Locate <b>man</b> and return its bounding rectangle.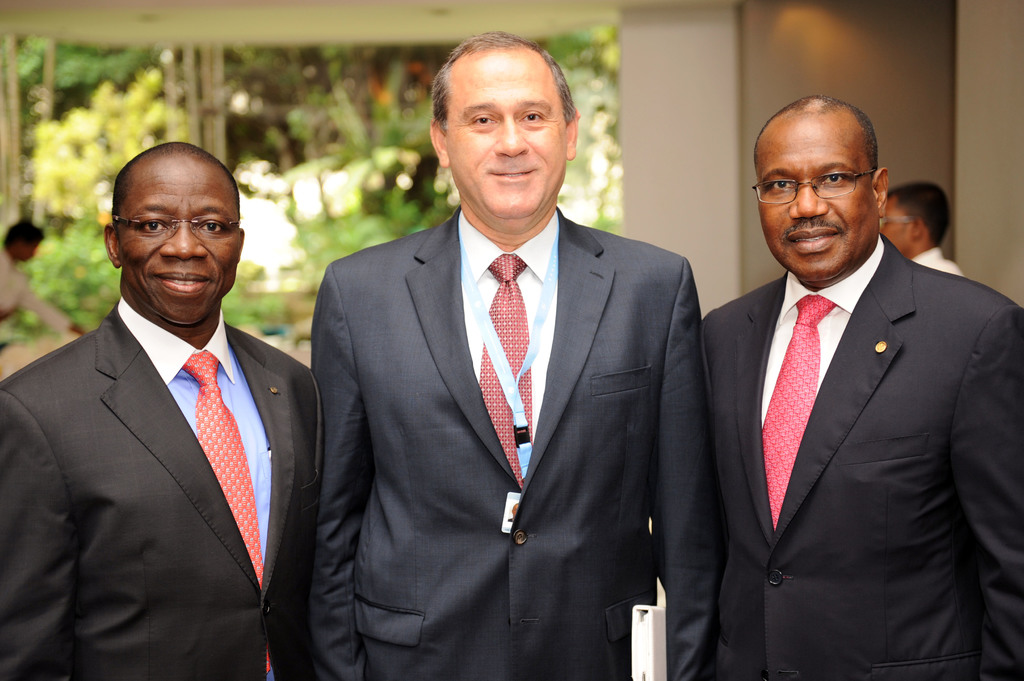
[left=11, top=134, right=342, bottom=672].
